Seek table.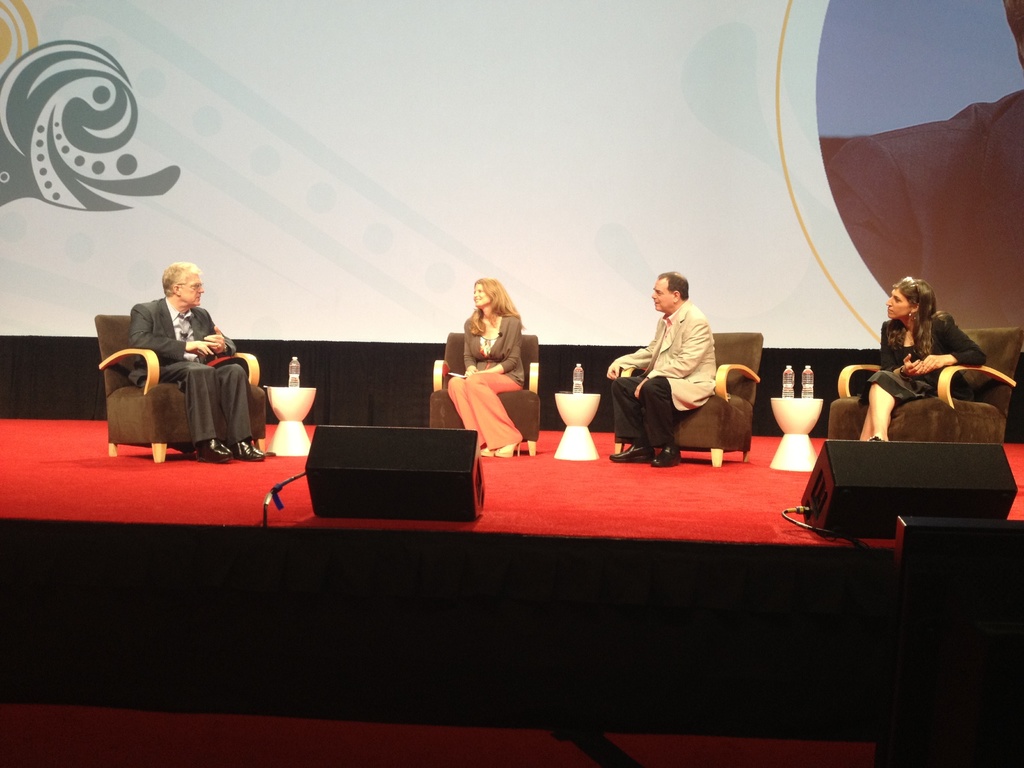
<bbox>768, 402, 826, 472</bbox>.
